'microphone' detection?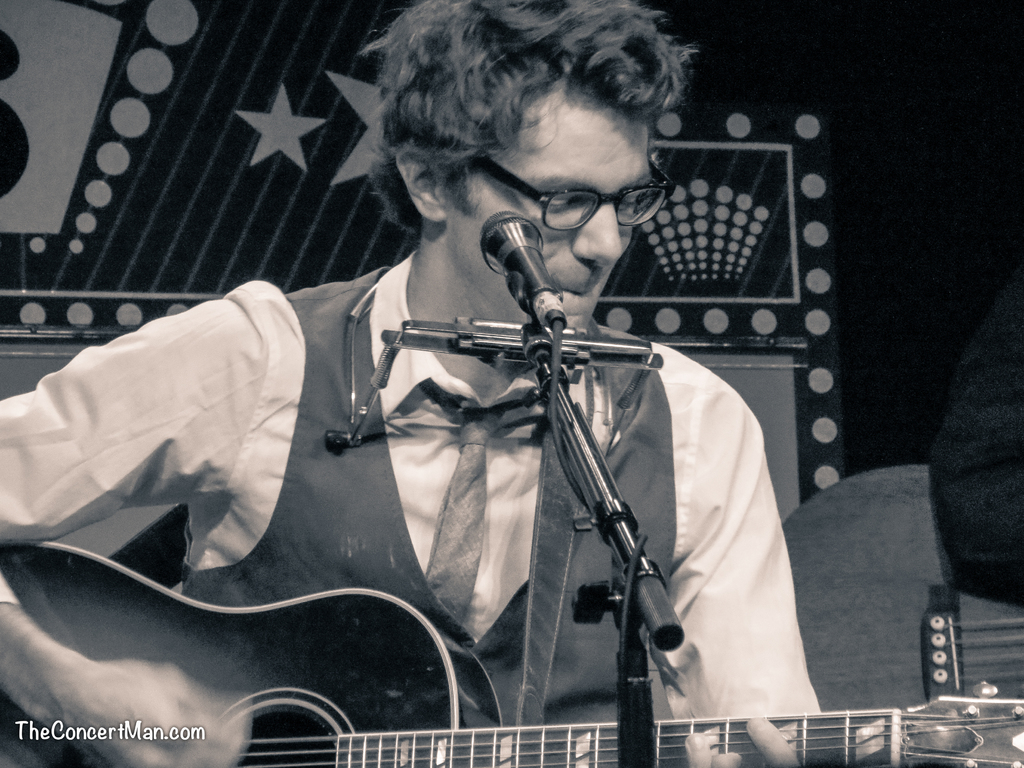
crop(468, 205, 582, 346)
